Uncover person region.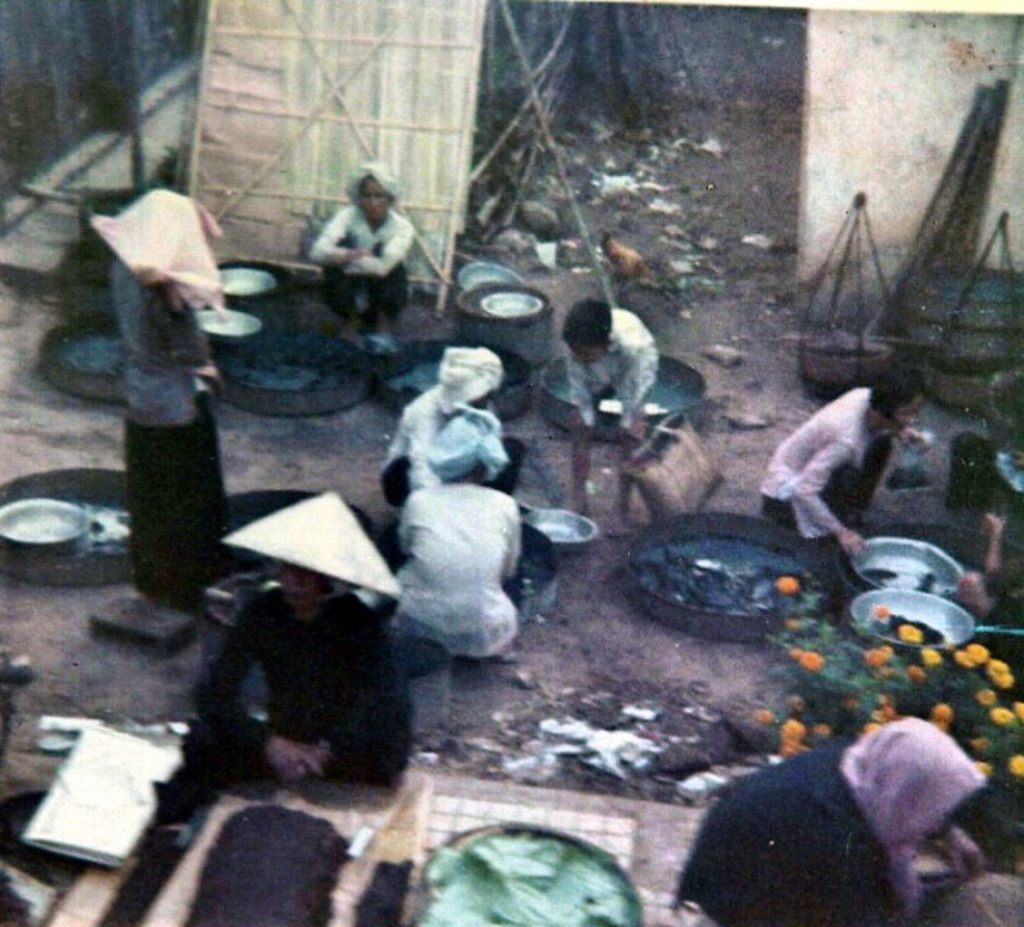
Uncovered: <box>382,347,529,521</box>.
